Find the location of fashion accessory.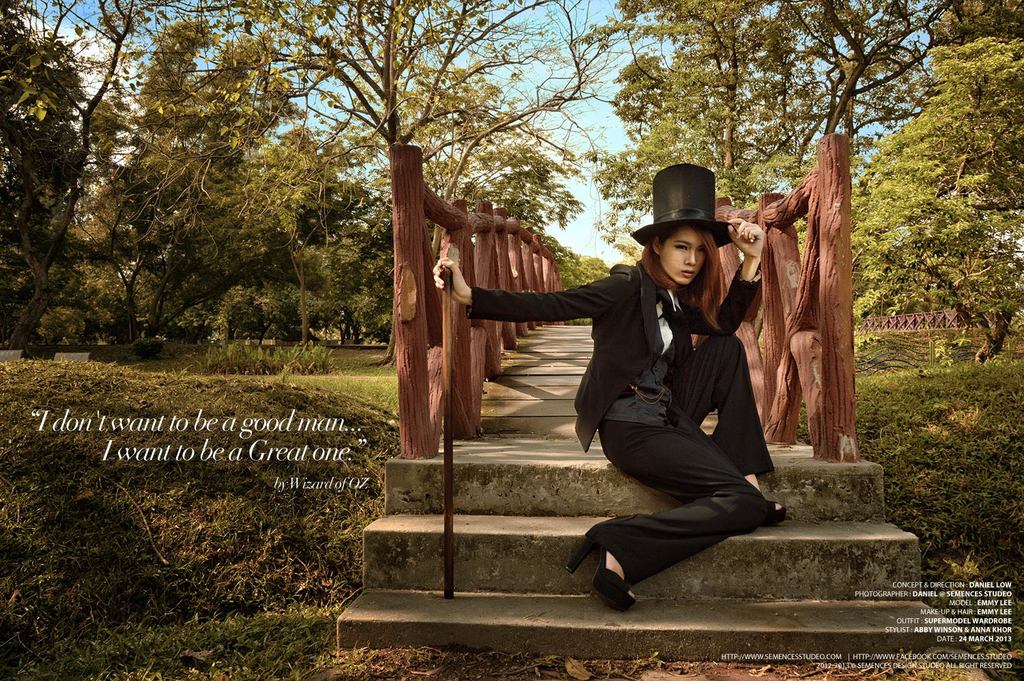
Location: (x1=633, y1=163, x2=737, y2=248).
